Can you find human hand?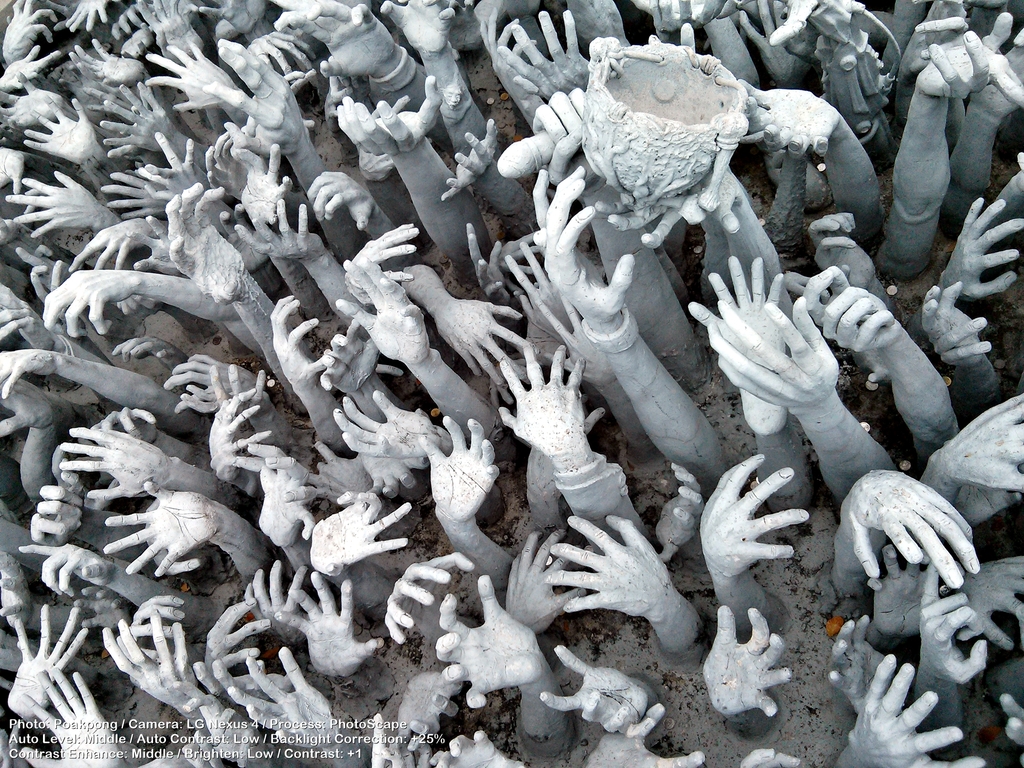
Yes, bounding box: (271, 1, 404, 86).
